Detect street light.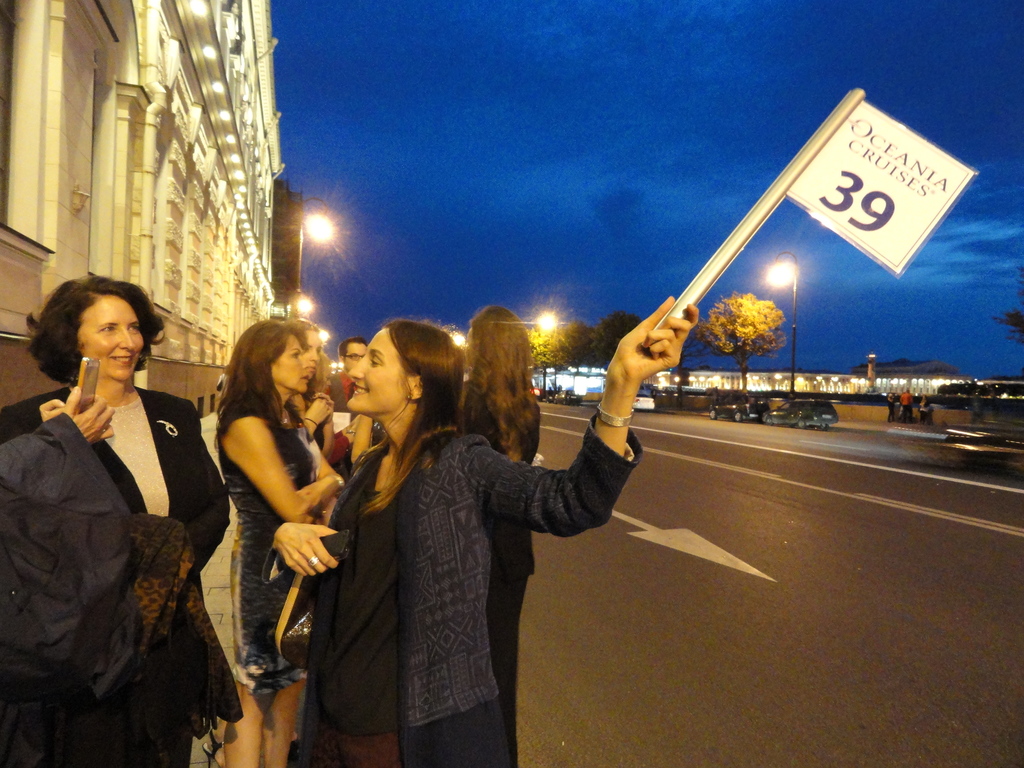
Detected at bbox=(285, 193, 332, 323).
